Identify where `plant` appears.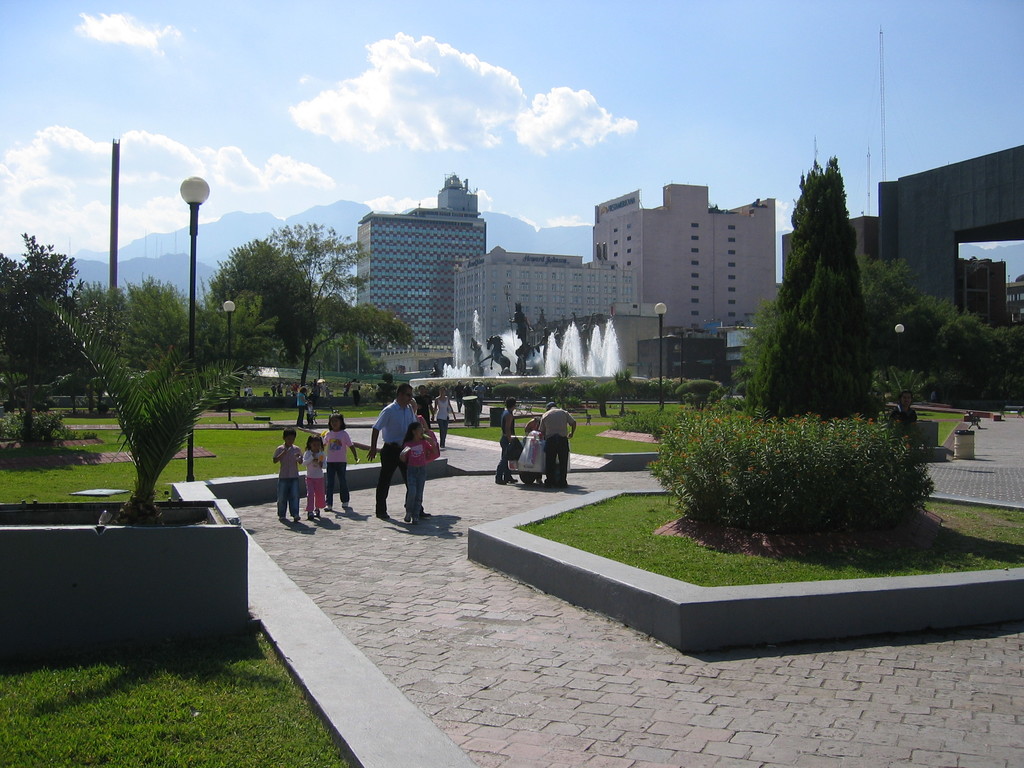
Appears at locate(499, 376, 518, 400).
